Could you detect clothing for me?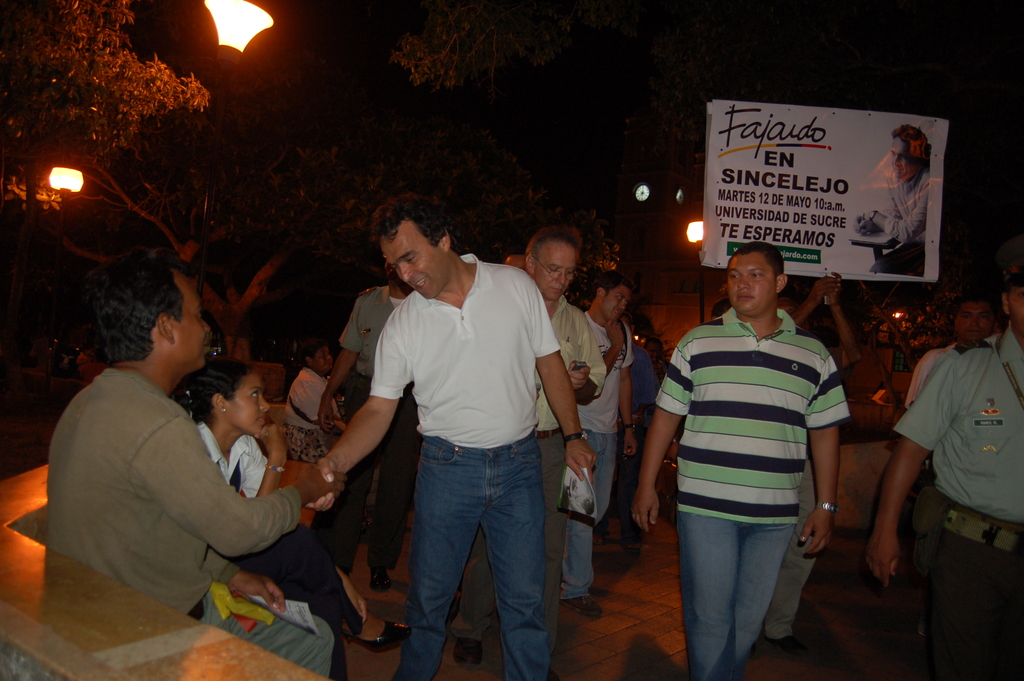
Detection result: detection(665, 249, 862, 657).
